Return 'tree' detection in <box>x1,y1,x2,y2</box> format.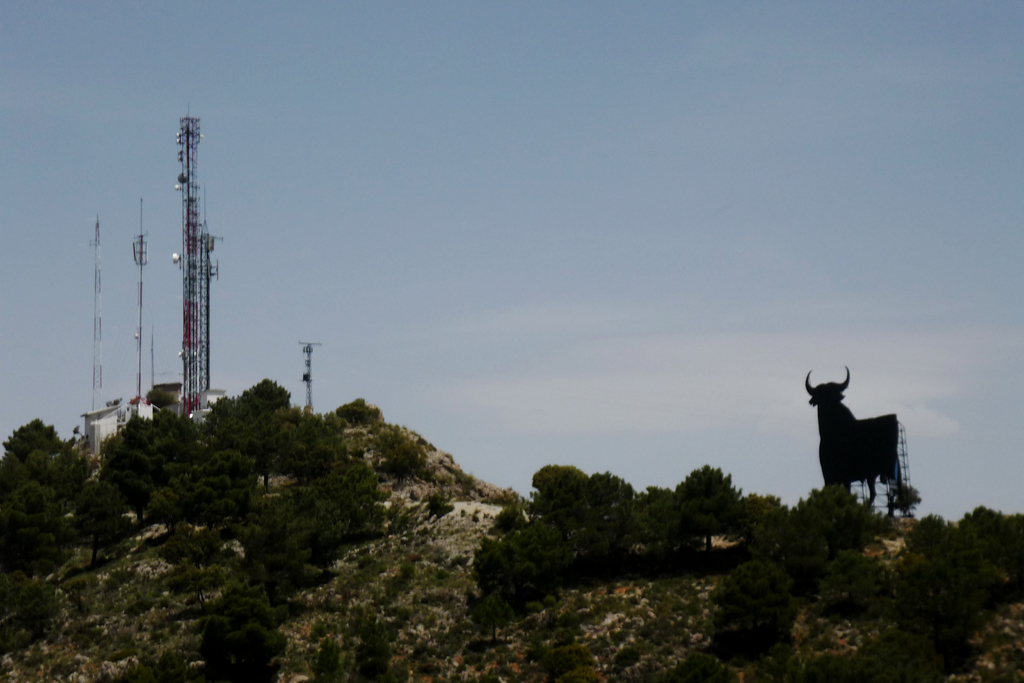
<box>2,402,93,568</box>.
